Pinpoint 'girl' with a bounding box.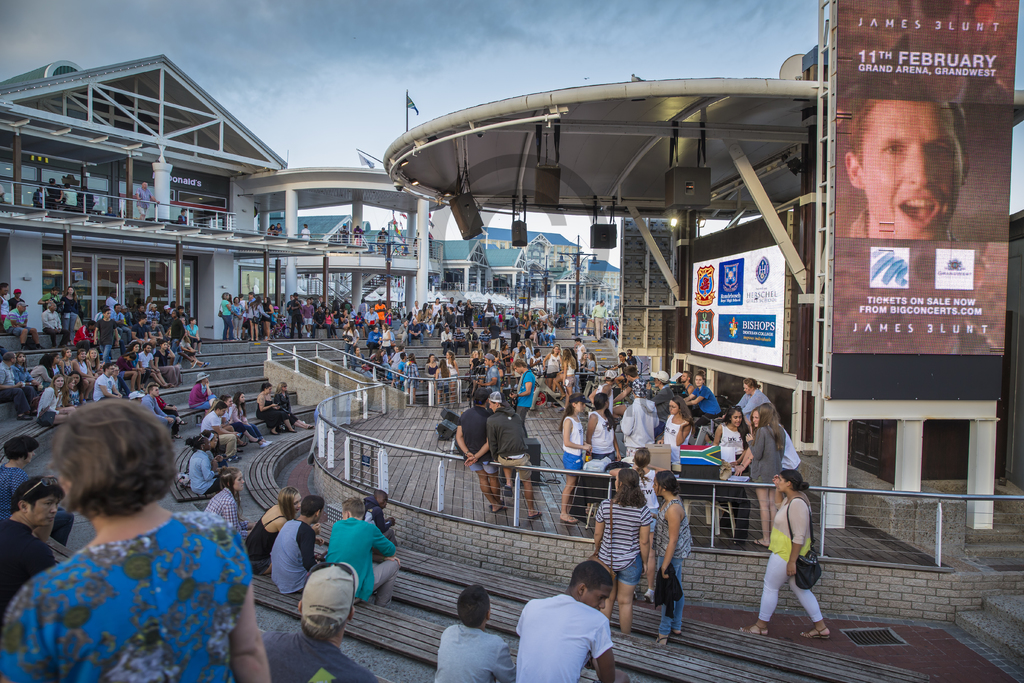
box(609, 446, 671, 604).
